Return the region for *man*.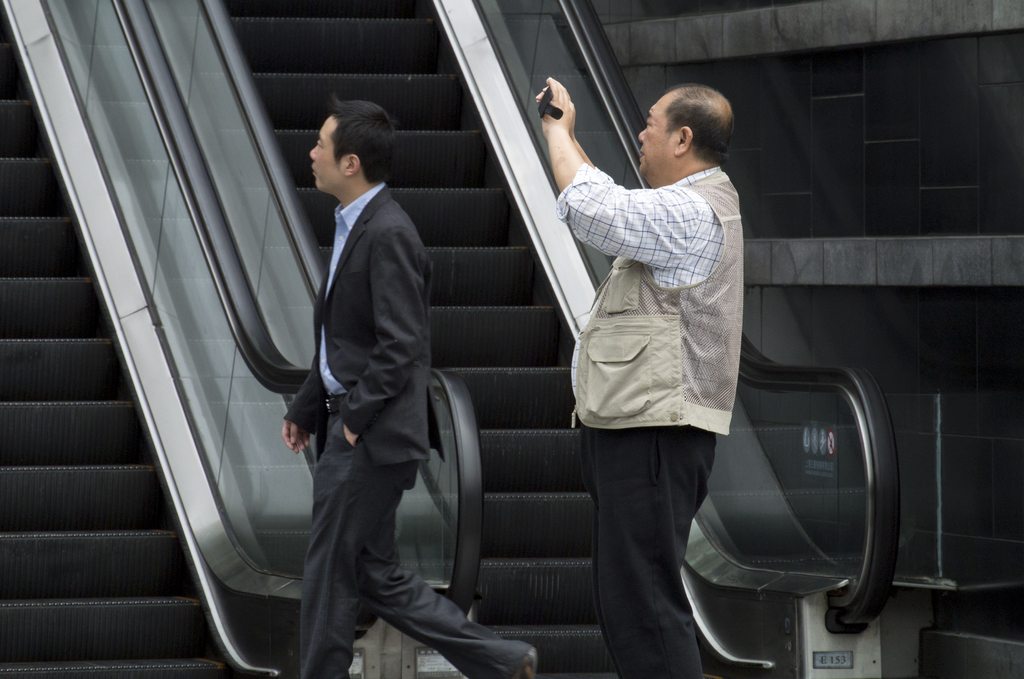
detection(255, 72, 465, 675).
